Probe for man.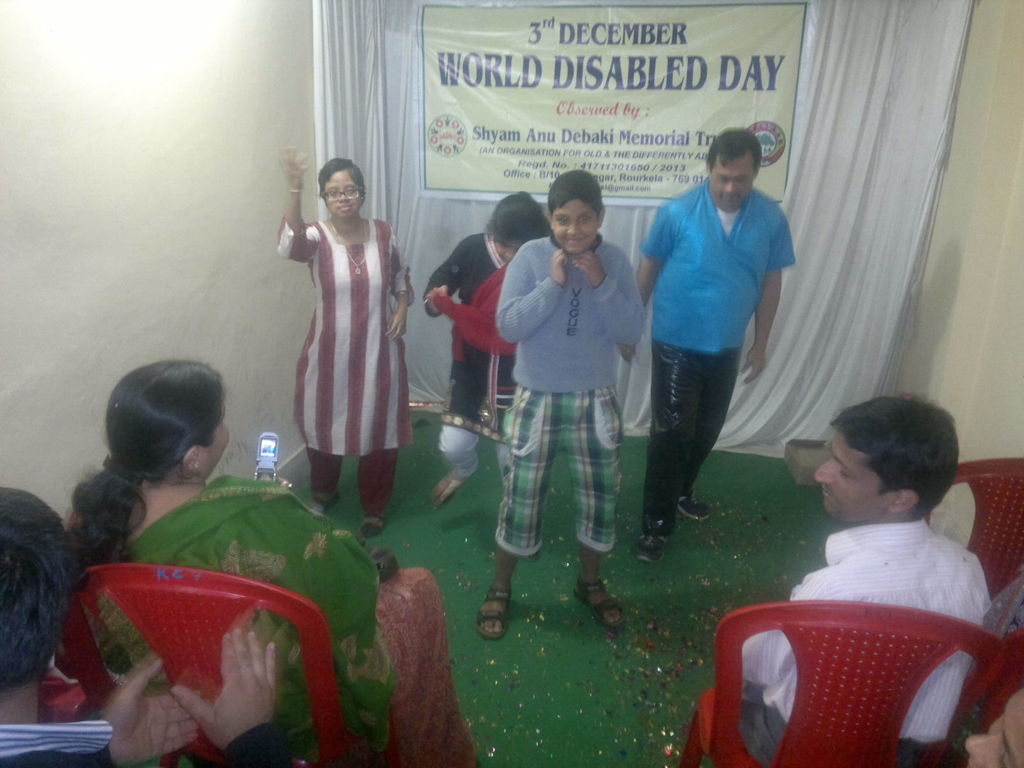
Probe result: 616,141,801,564.
